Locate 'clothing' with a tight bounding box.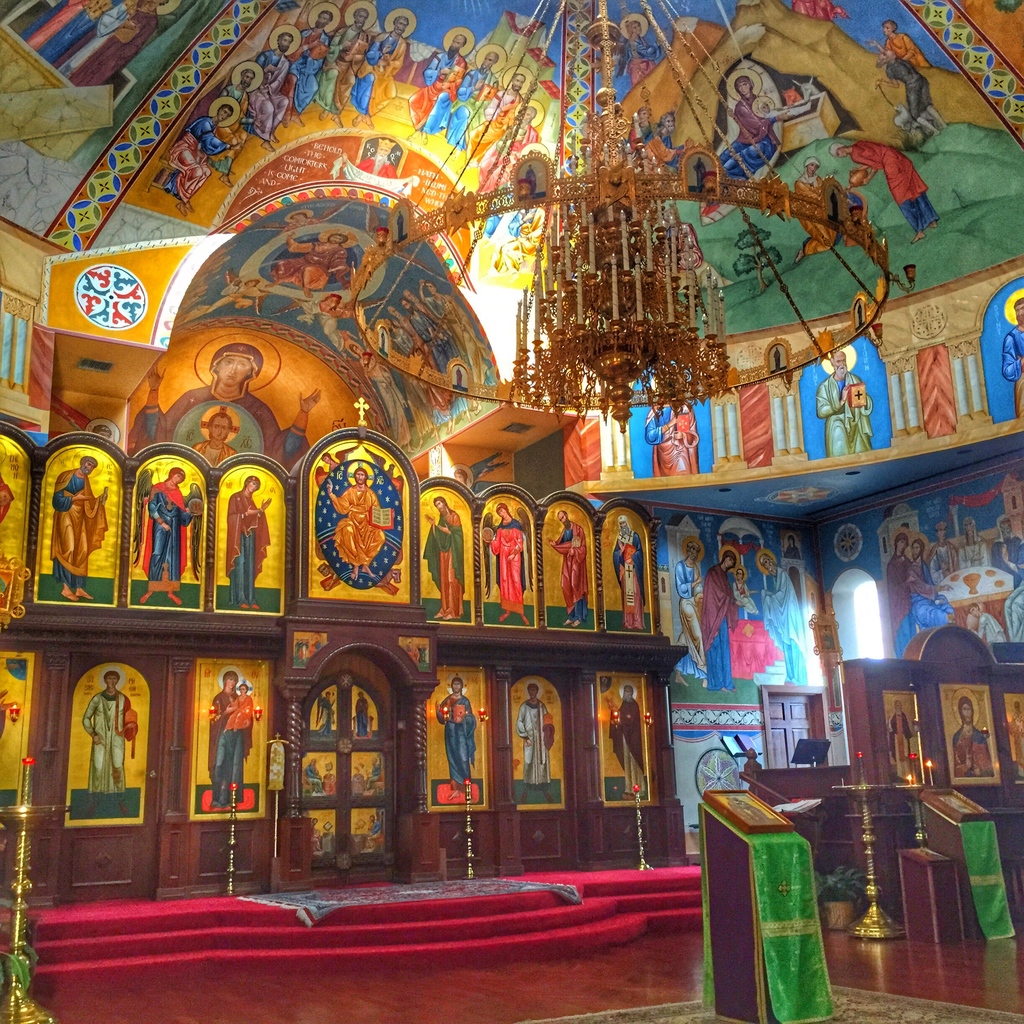
region(365, 763, 383, 787).
